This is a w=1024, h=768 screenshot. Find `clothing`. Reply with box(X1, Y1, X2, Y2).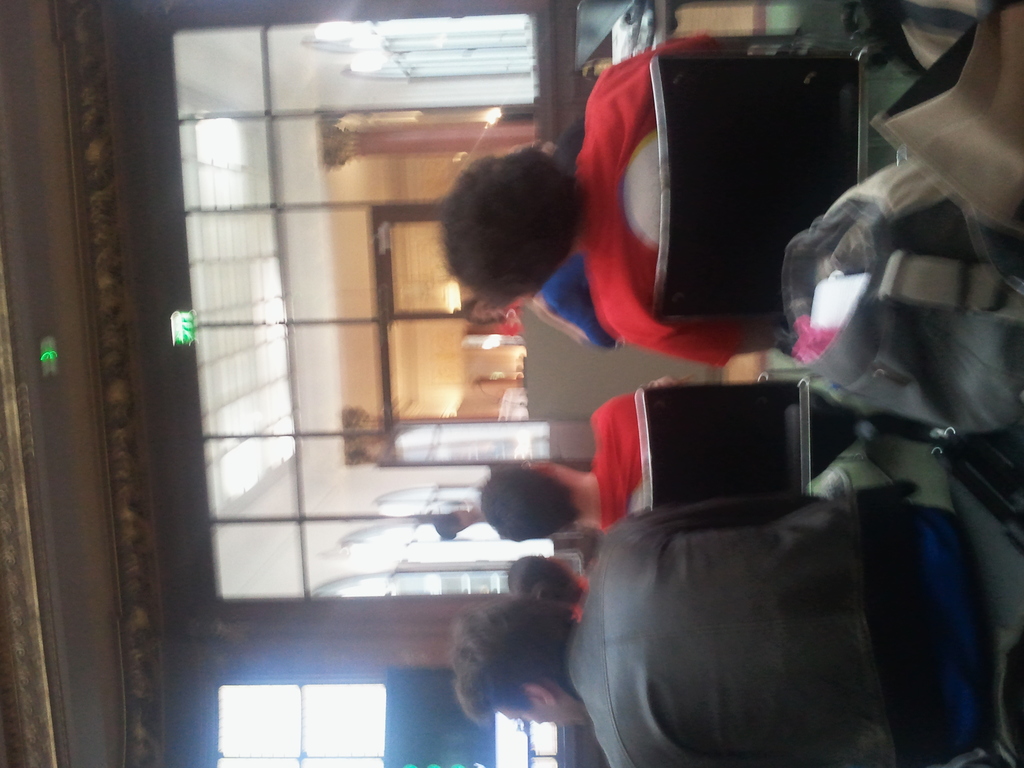
box(598, 395, 856, 497).
